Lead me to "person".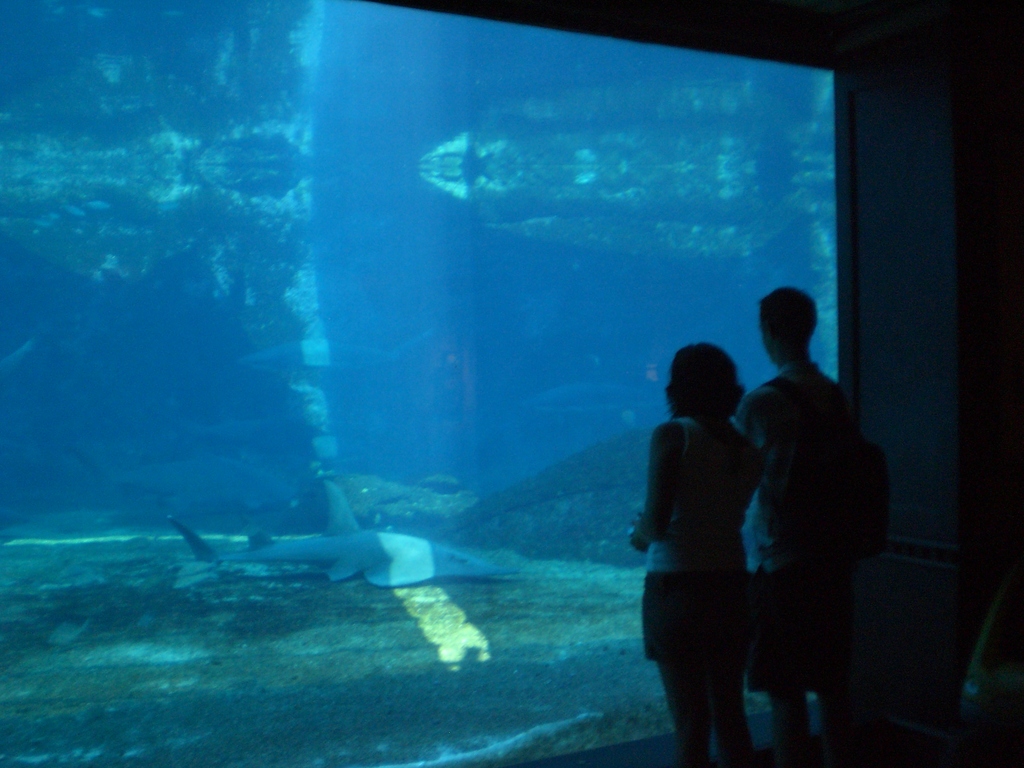
Lead to box=[627, 319, 783, 765].
